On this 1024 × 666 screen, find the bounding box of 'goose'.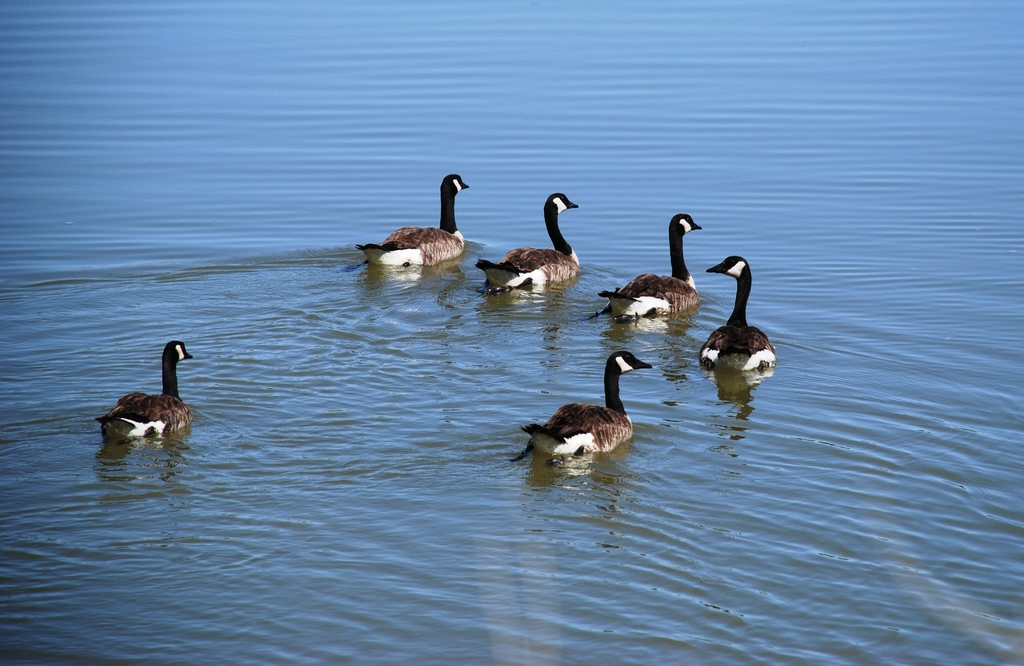
Bounding box: box=[593, 213, 696, 336].
